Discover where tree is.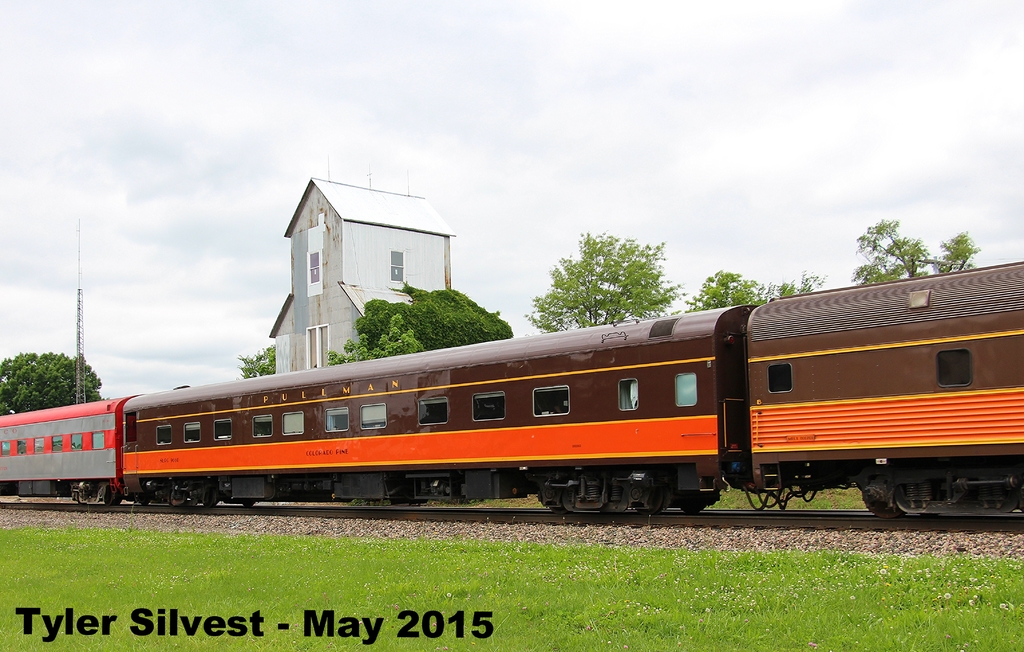
Discovered at detection(234, 344, 276, 383).
